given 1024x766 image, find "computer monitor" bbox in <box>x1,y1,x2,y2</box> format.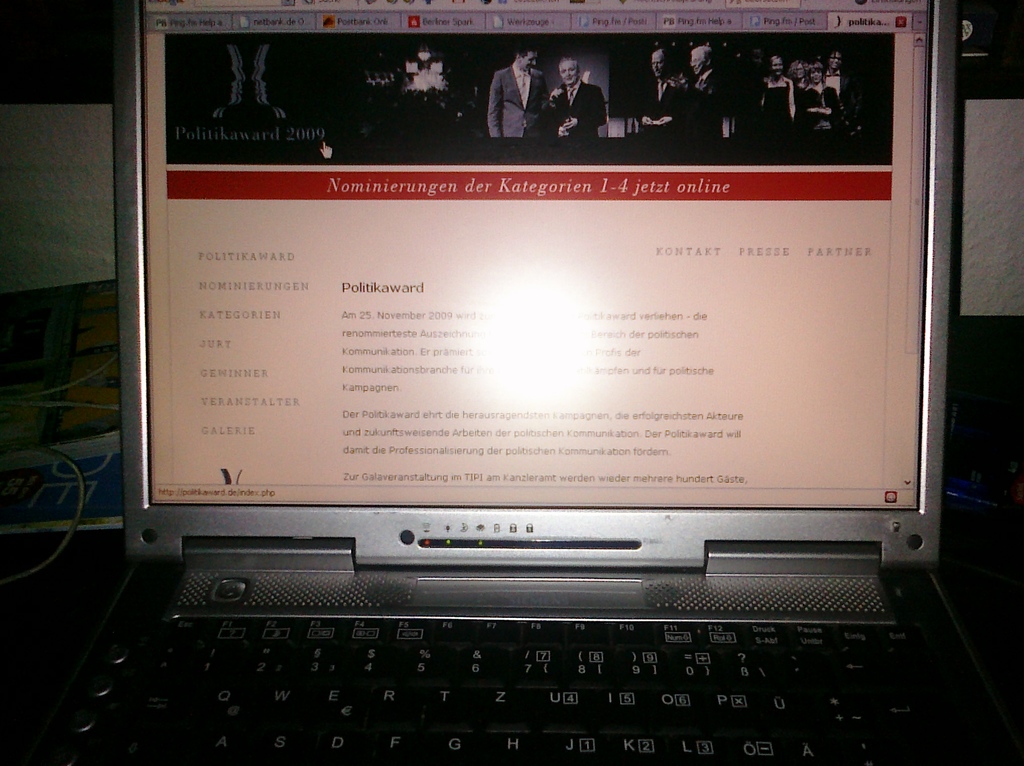
<box>91,3,953,562</box>.
